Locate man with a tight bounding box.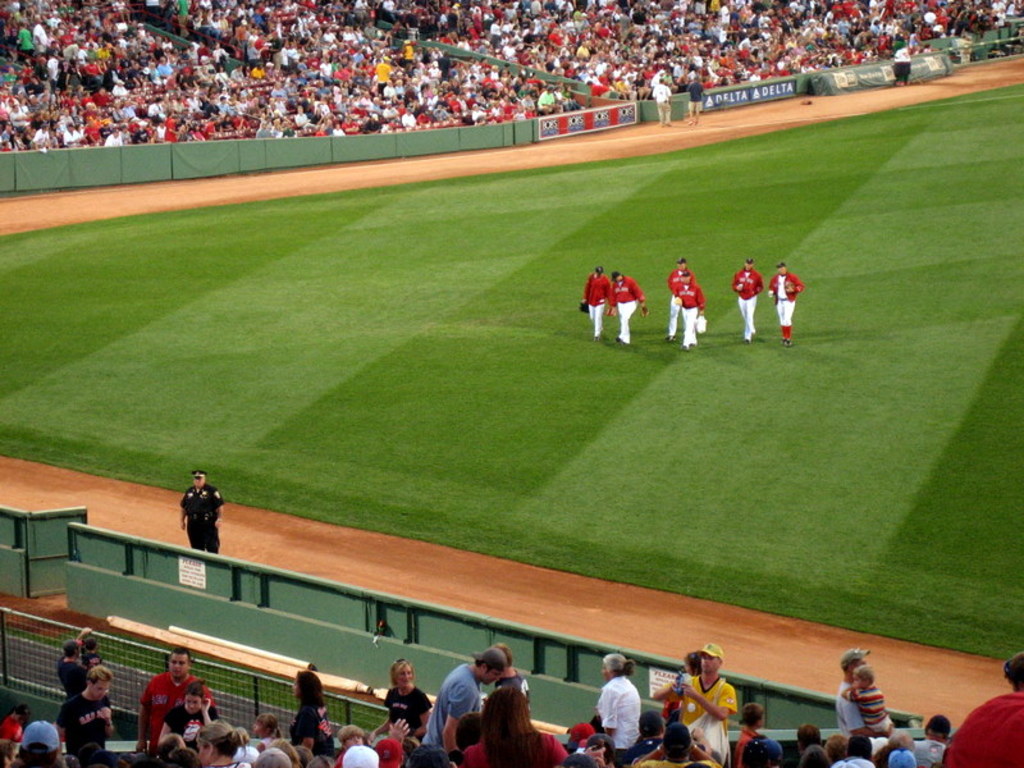
731:256:768:339.
